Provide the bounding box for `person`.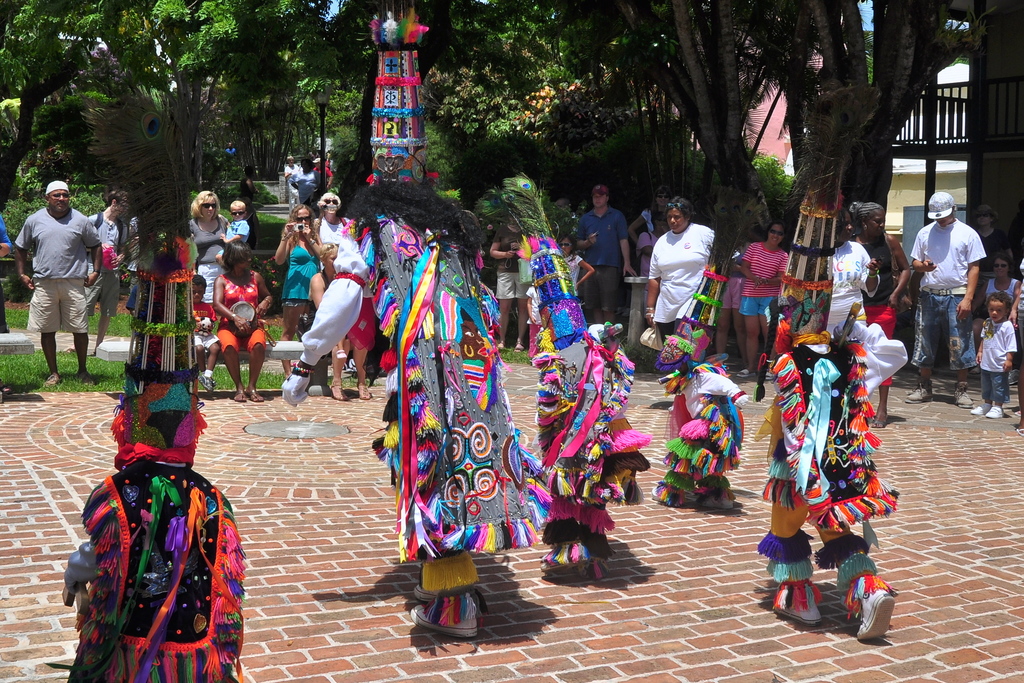
484:210:535:354.
